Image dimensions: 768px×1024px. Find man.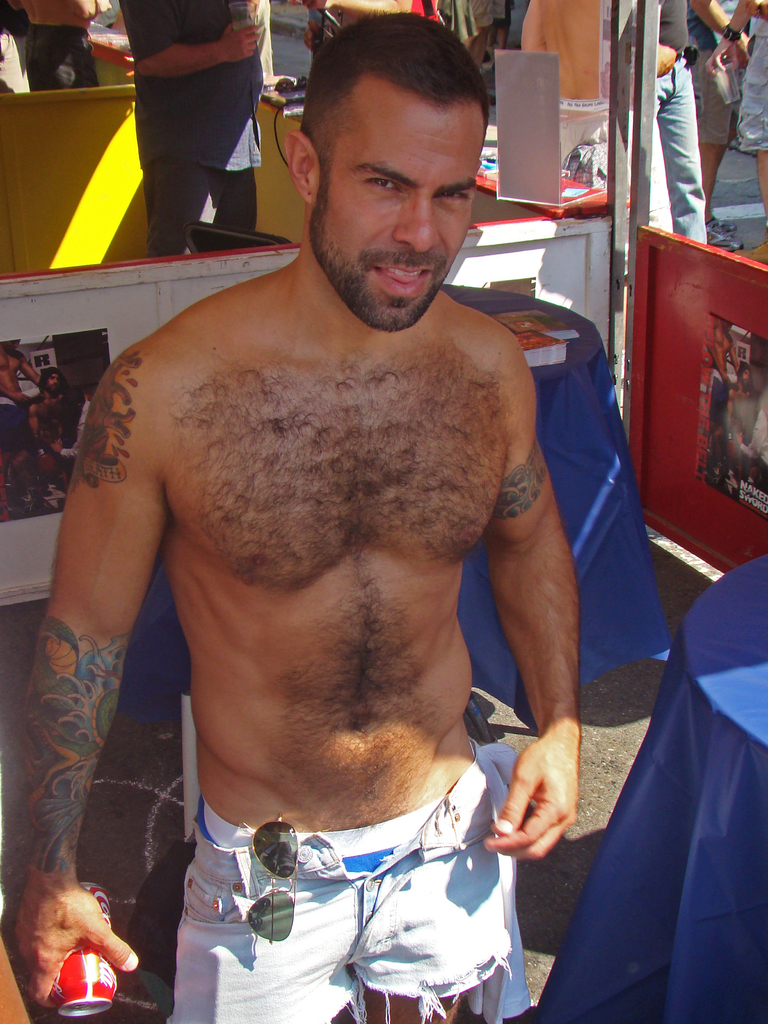
0:336:43:483.
